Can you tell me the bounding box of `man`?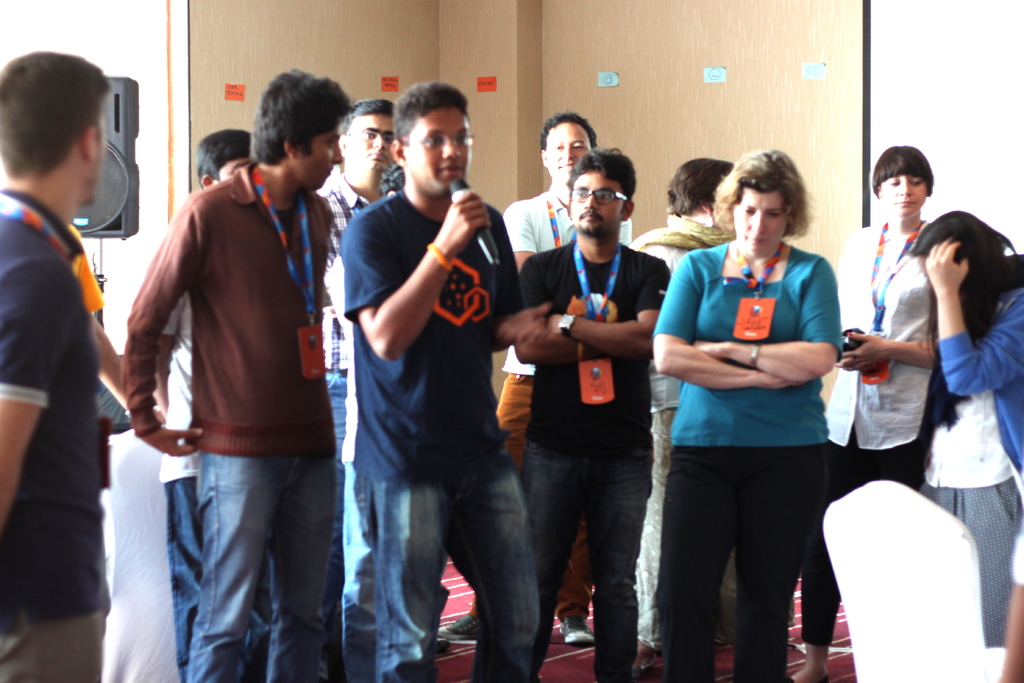
[627, 154, 797, 671].
